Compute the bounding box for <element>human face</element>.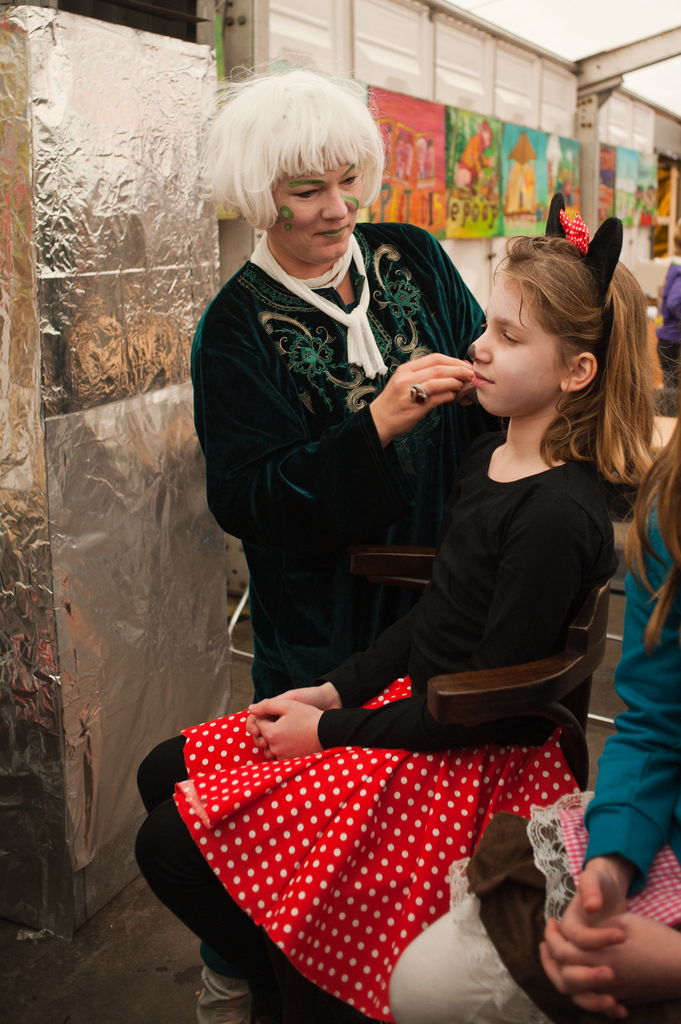
l=468, t=276, r=571, b=412.
